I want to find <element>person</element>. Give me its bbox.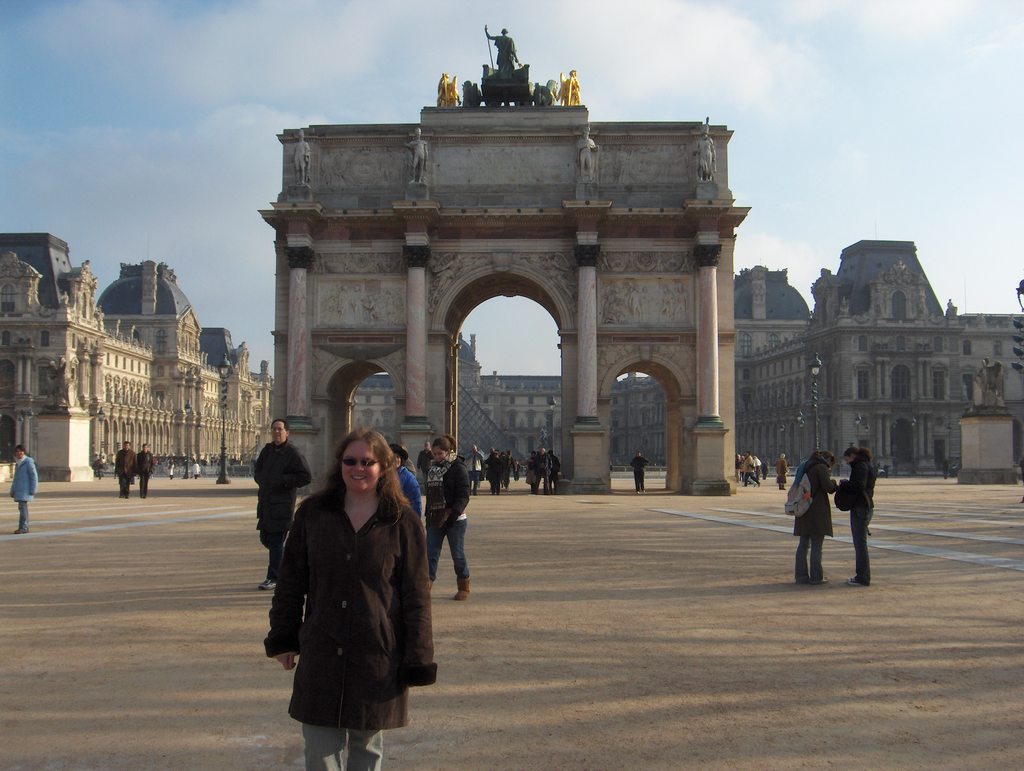
484, 24, 517, 77.
